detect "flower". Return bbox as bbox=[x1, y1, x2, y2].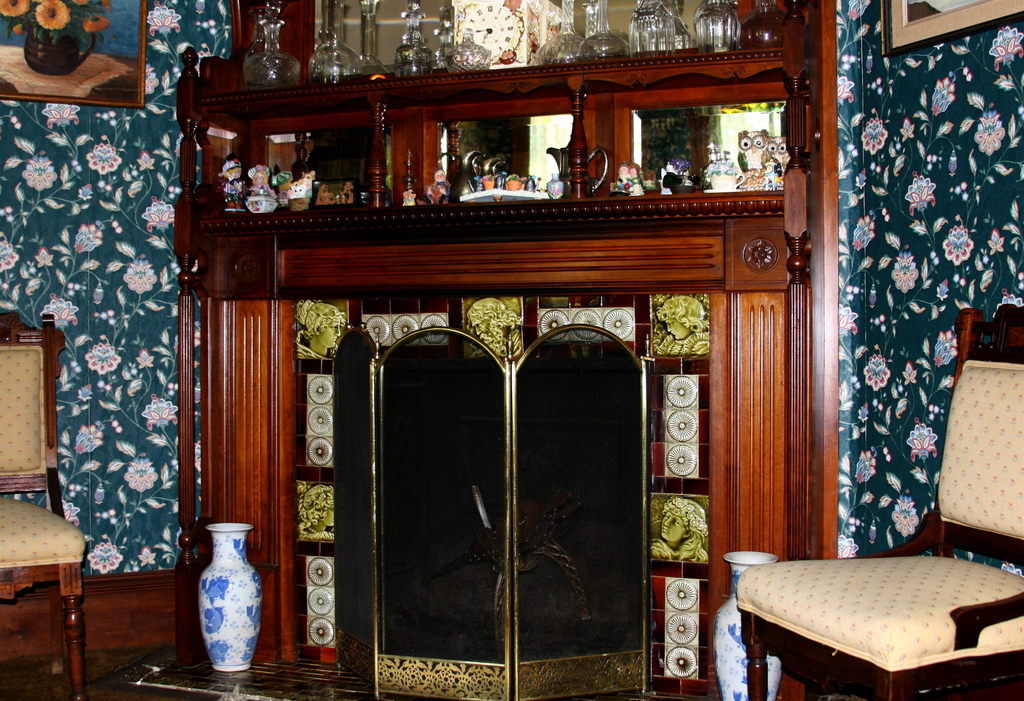
bbox=[36, 102, 80, 128].
